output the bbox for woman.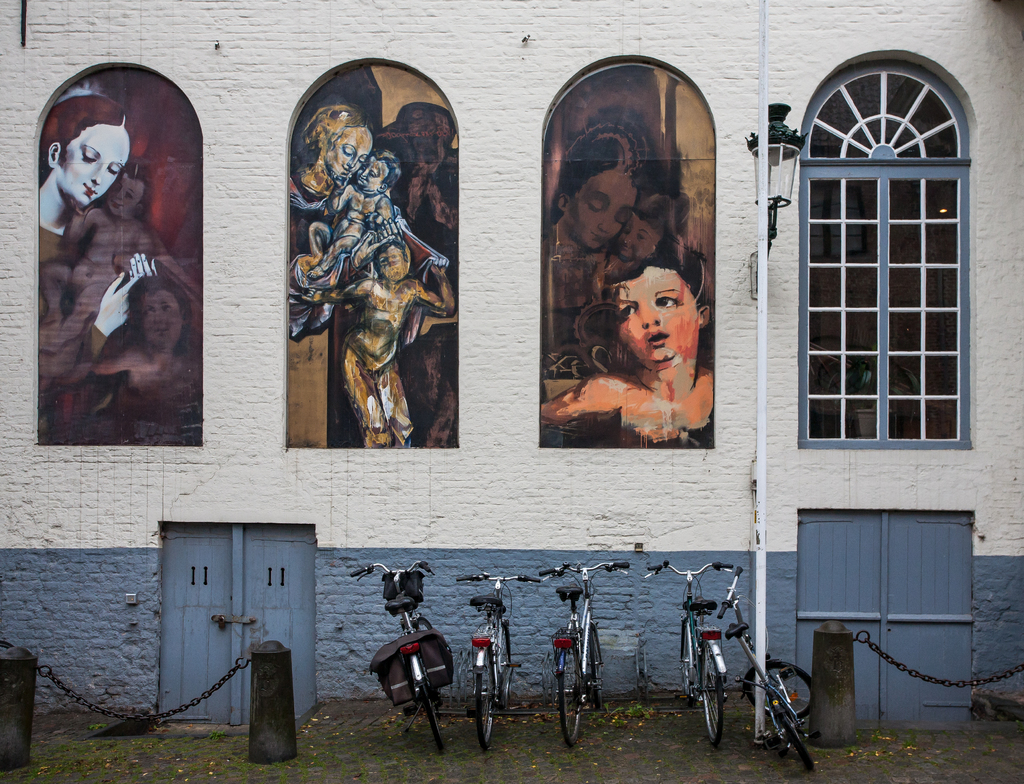
573, 227, 737, 435.
